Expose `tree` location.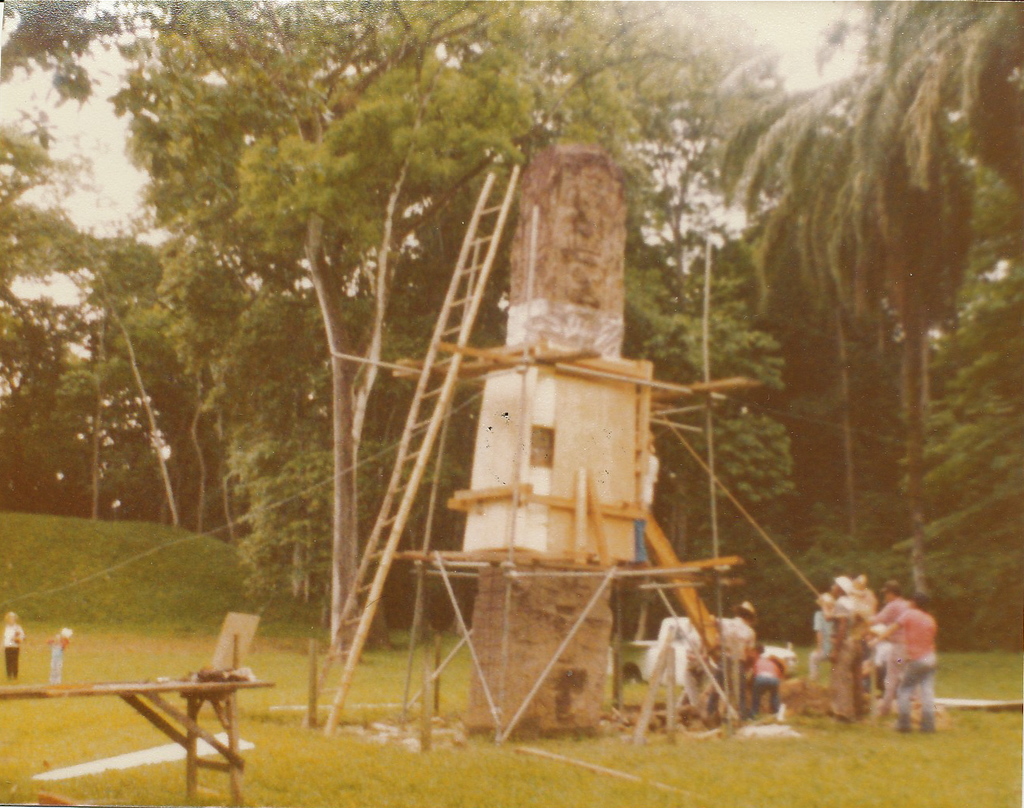
Exposed at x1=731, y1=0, x2=1023, y2=311.
